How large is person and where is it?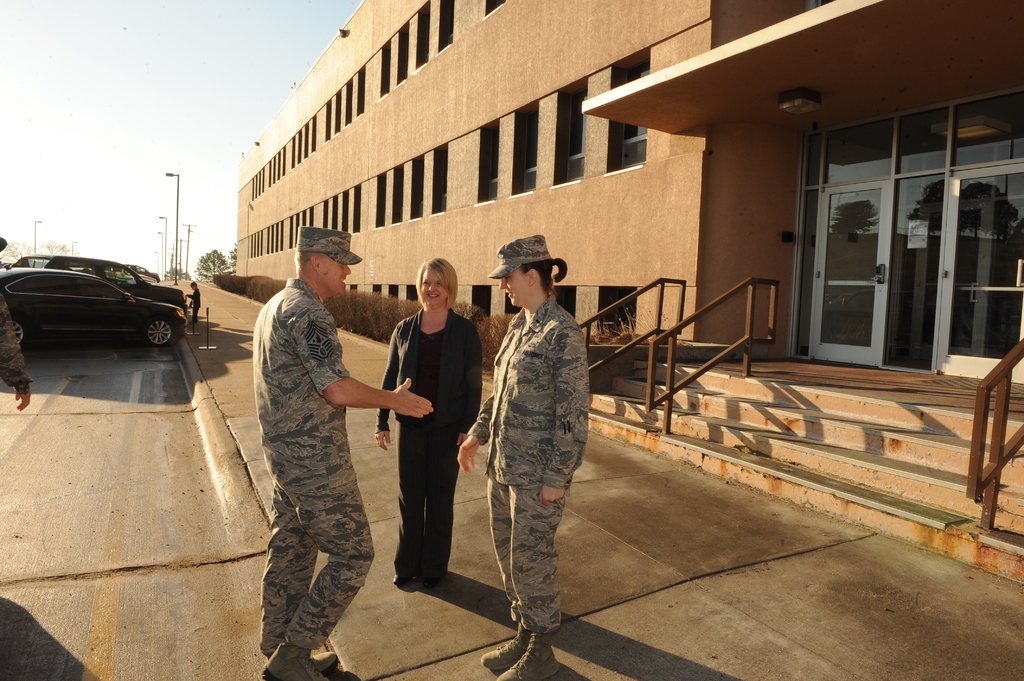
Bounding box: bbox=[188, 278, 200, 324].
